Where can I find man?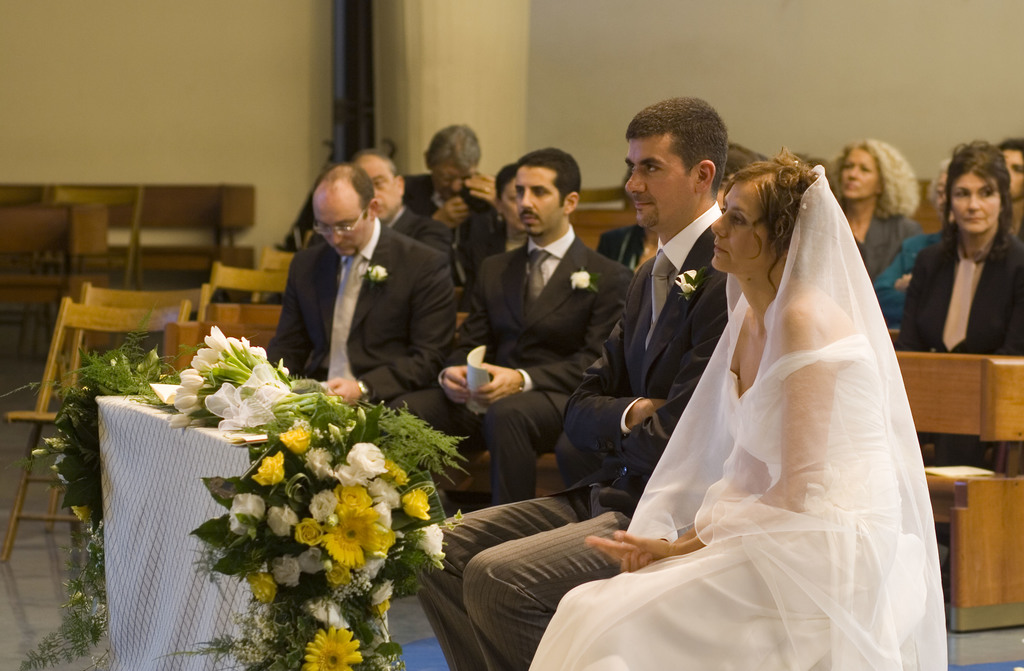
You can find it at 414:127:500:221.
